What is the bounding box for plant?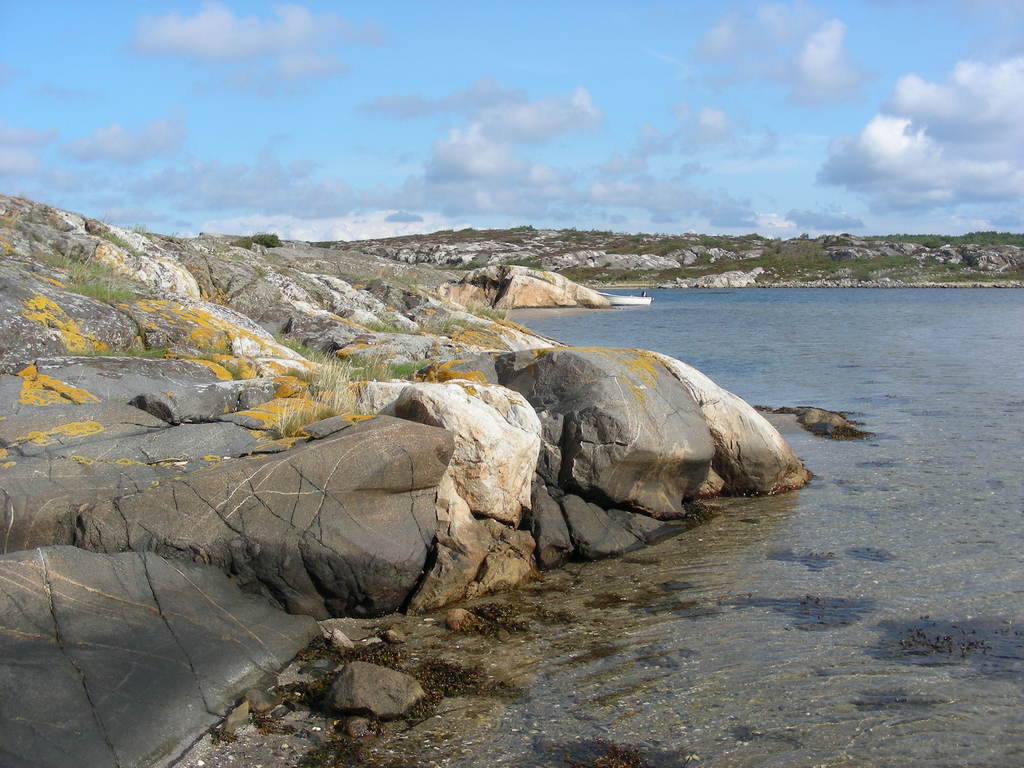
[765,235,779,244].
